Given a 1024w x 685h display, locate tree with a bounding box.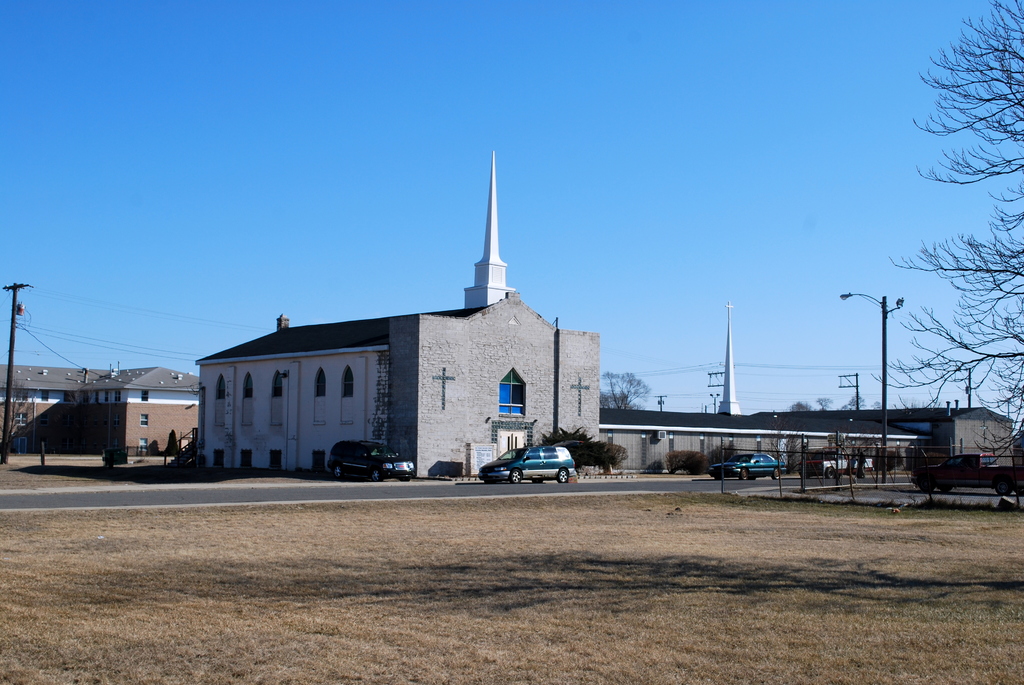
Located: locate(816, 393, 835, 409).
